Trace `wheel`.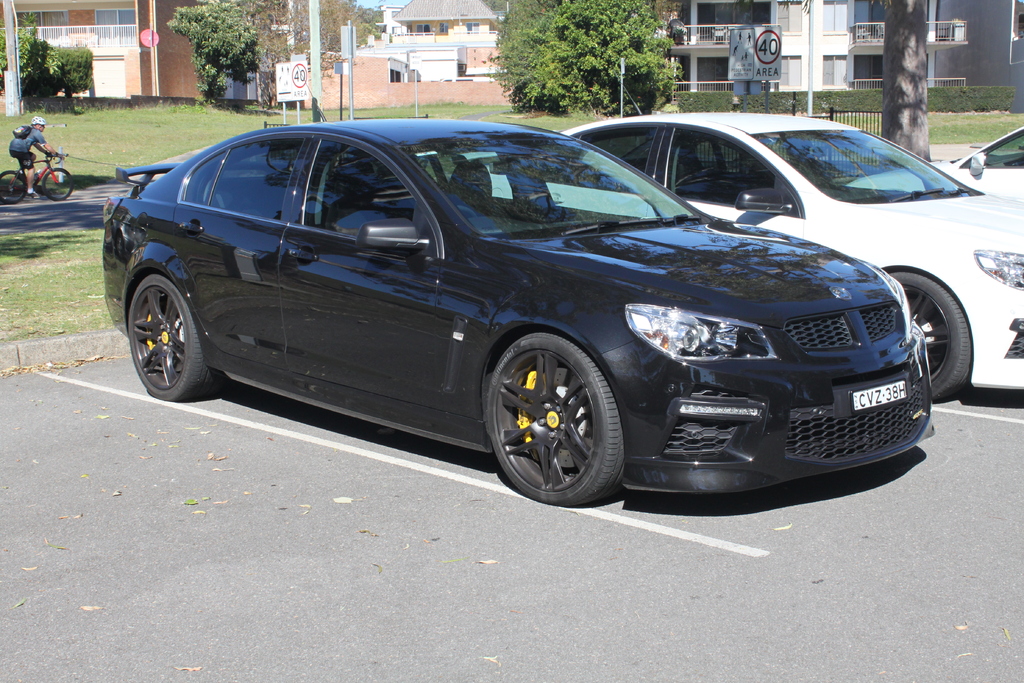
Traced to box=[485, 325, 625, 498].
